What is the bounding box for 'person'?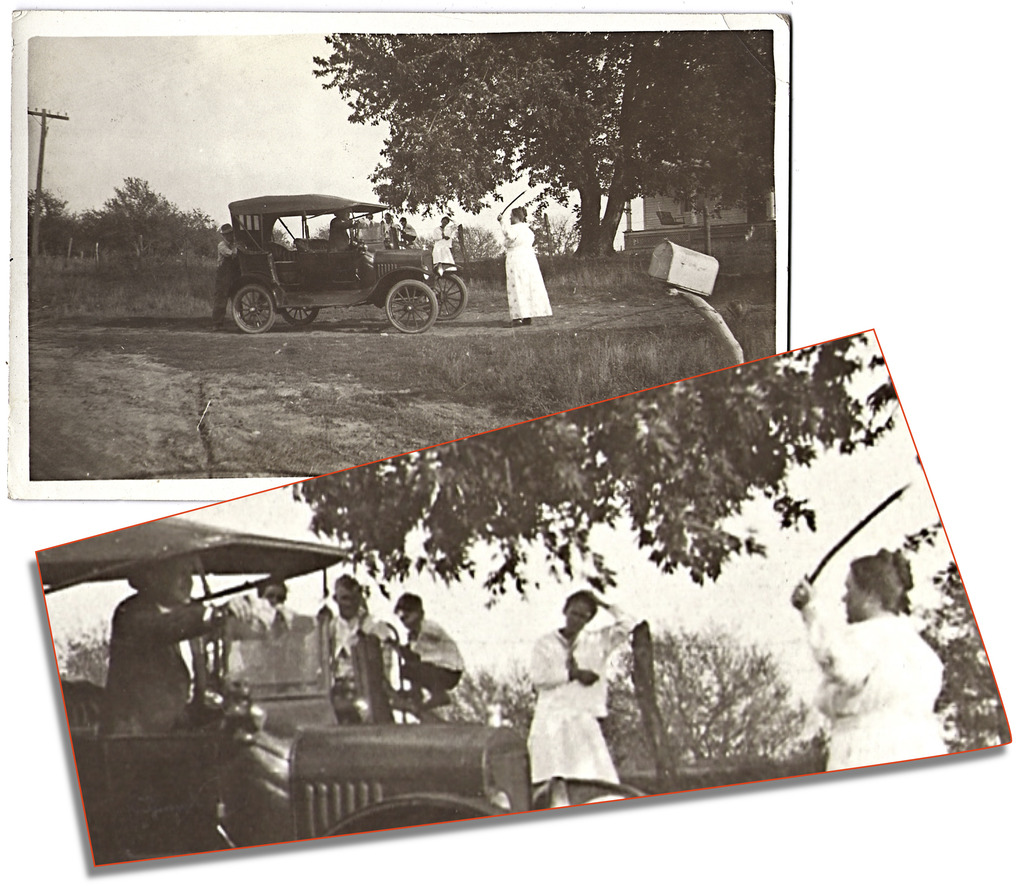
bbox=(381, 592, 463, 717).
